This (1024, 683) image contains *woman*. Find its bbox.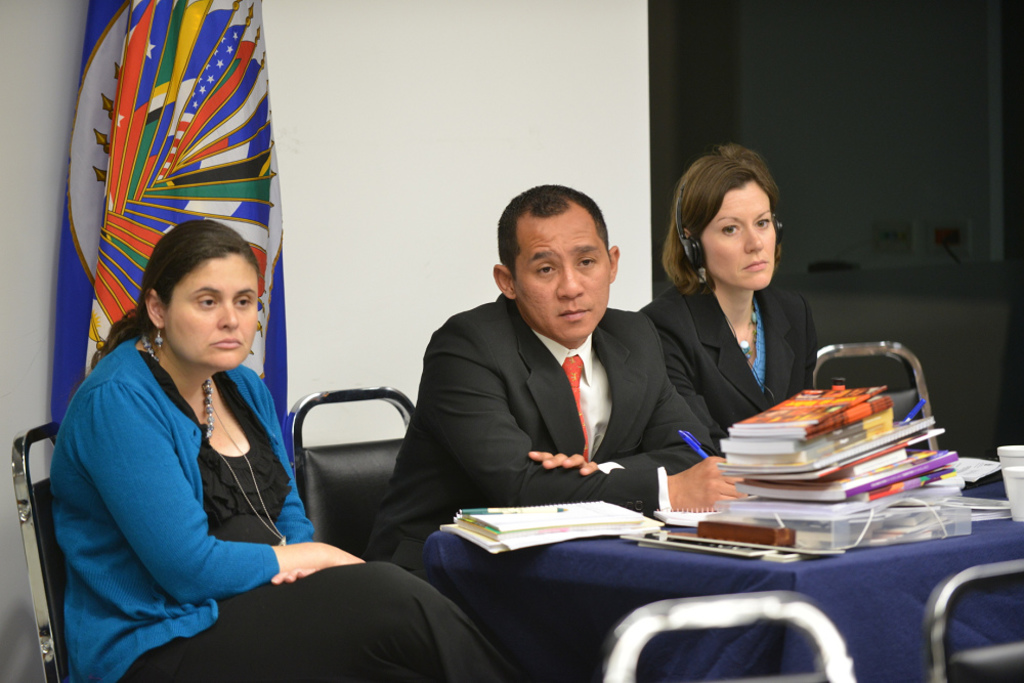
(x1=637, y1=155, x2=842, y2=479).
